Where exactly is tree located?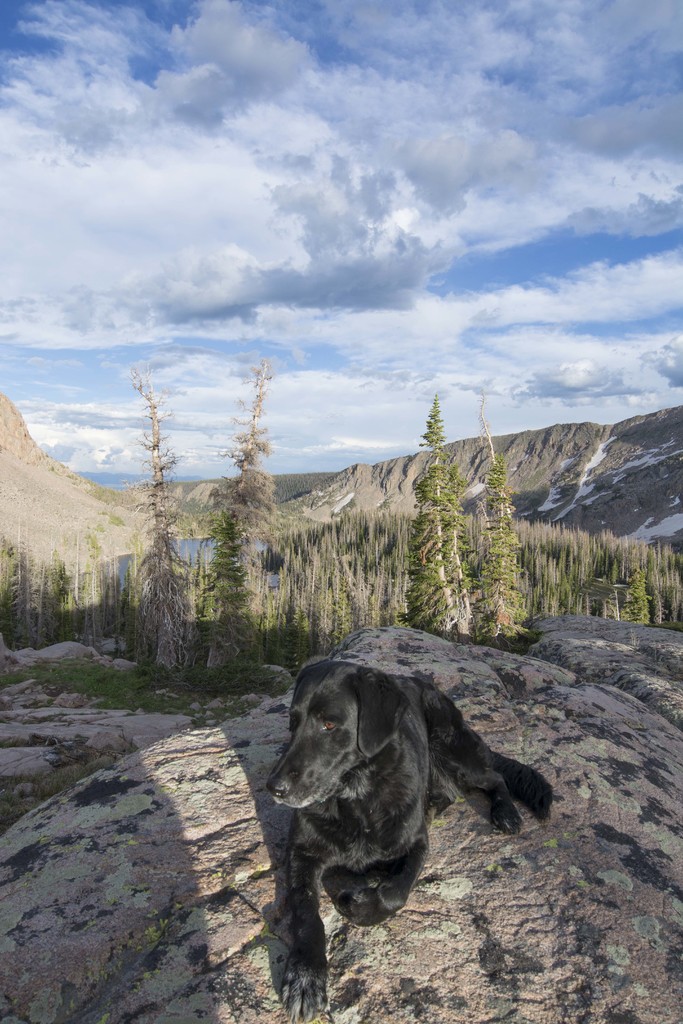
Its bounding box is box=[477, 426, 526, 653].
